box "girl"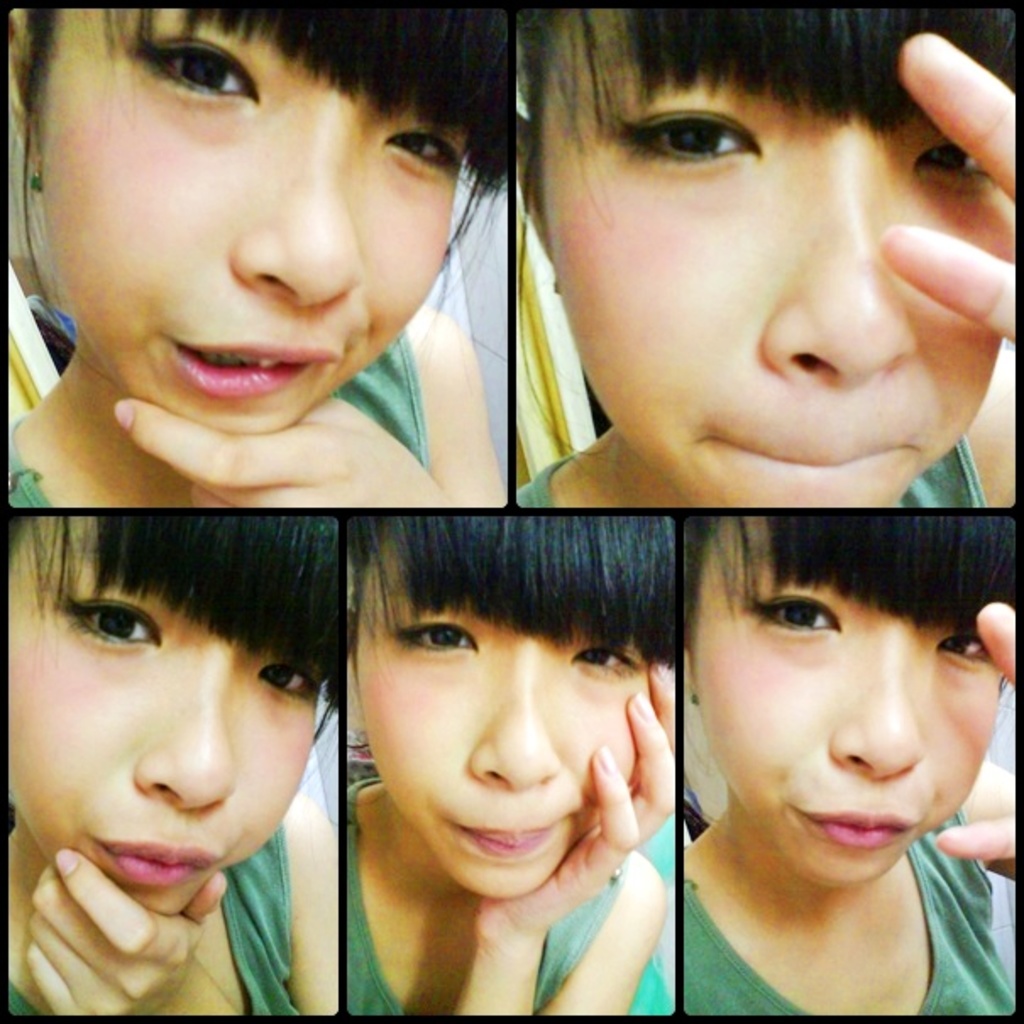
x1=515, y1=2, x2=1014, y2=504
